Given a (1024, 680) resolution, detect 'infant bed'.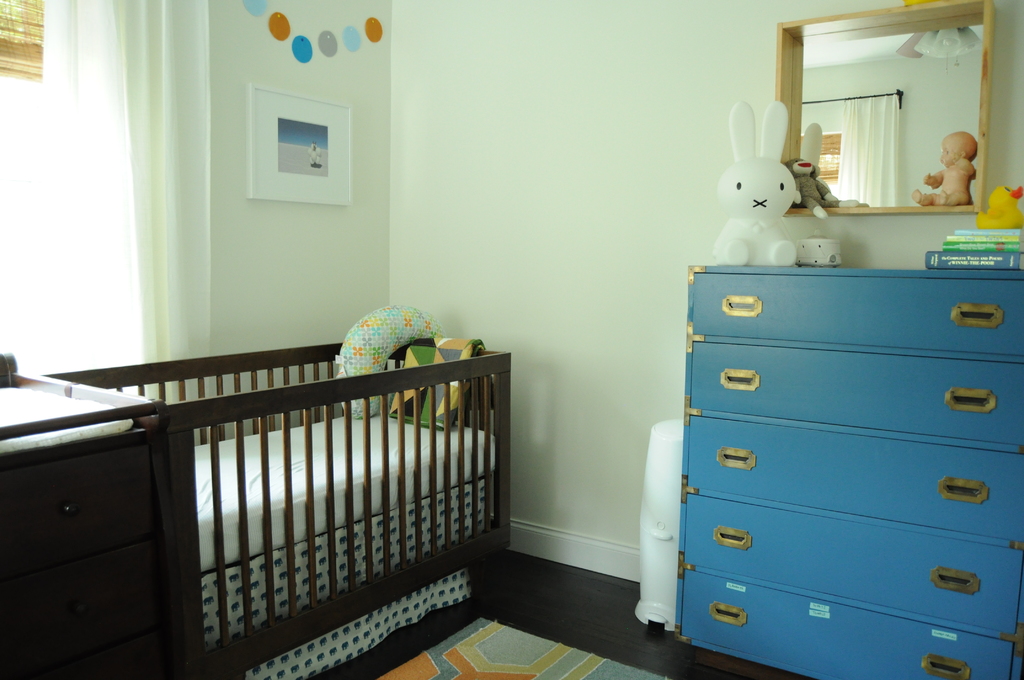
[43, 340, 514, 679].
